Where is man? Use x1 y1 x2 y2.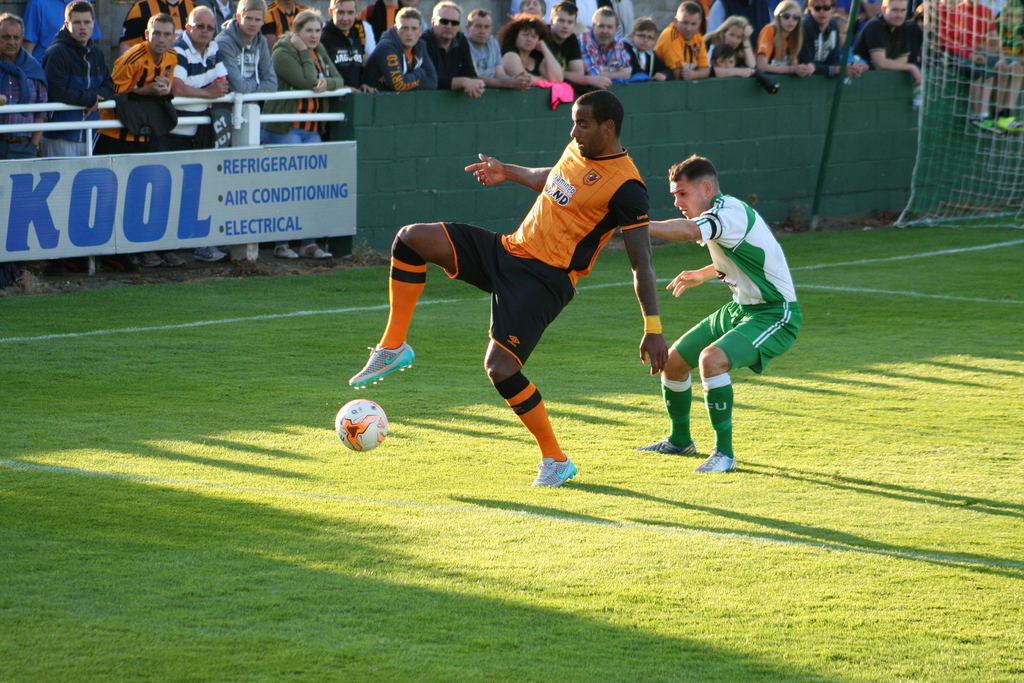
634 152 804 477.
